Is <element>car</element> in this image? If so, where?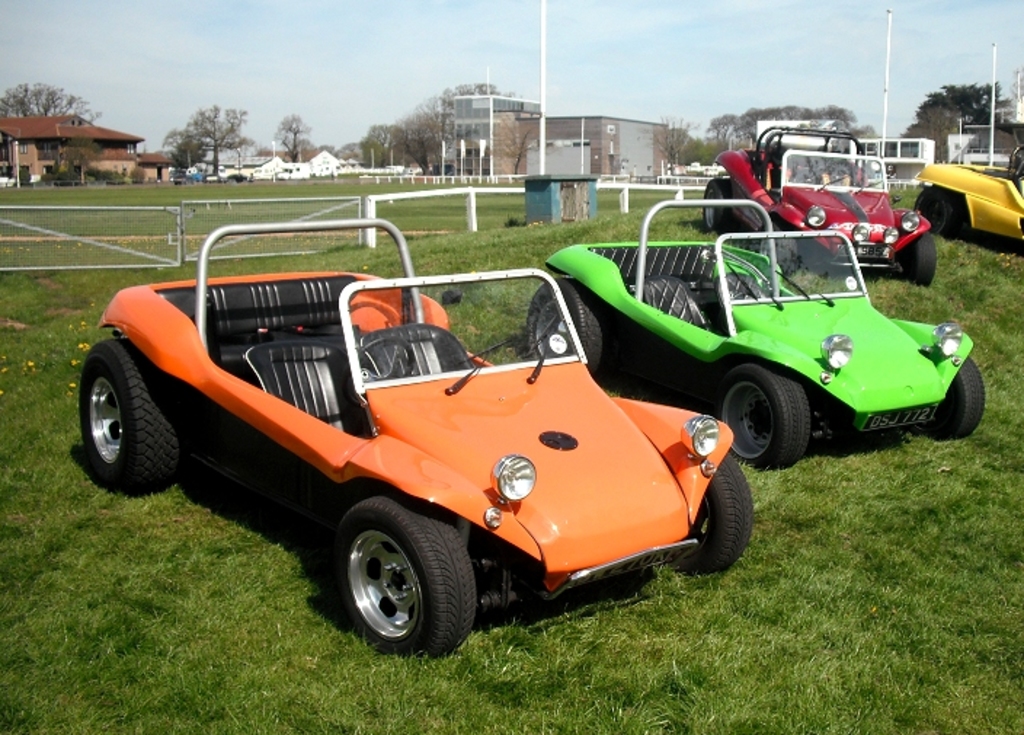
Yes, at locate(912, 146, 1023, 240).
